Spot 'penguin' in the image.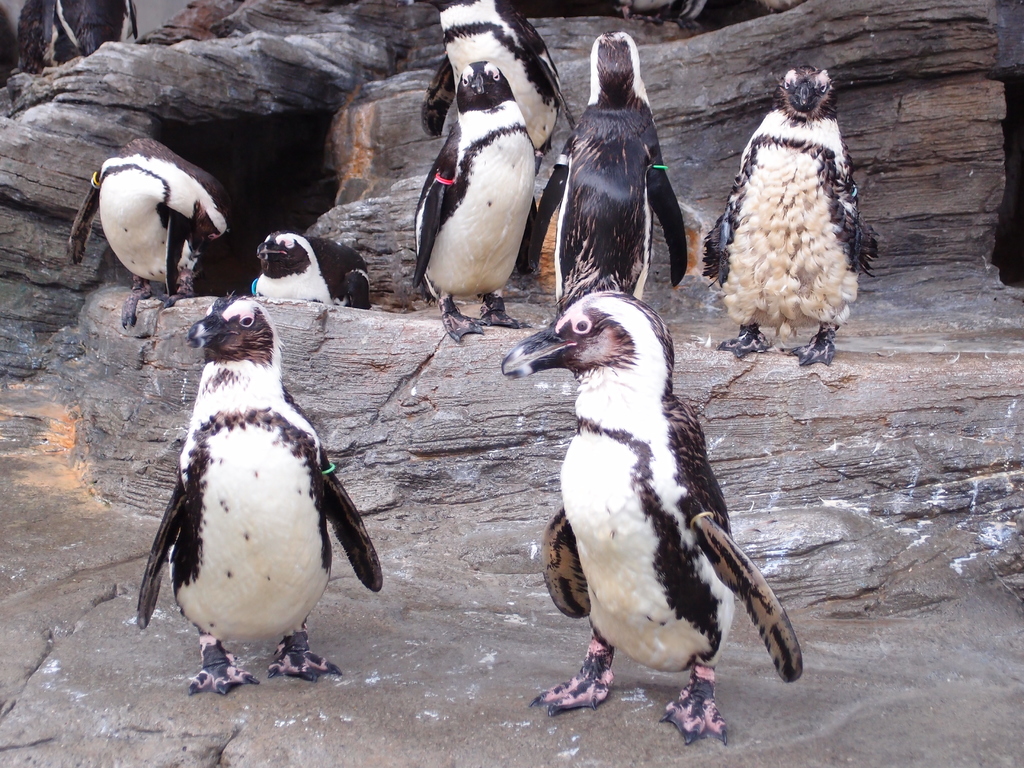
'penguin' found at rect(68, 132, 239, 306).
